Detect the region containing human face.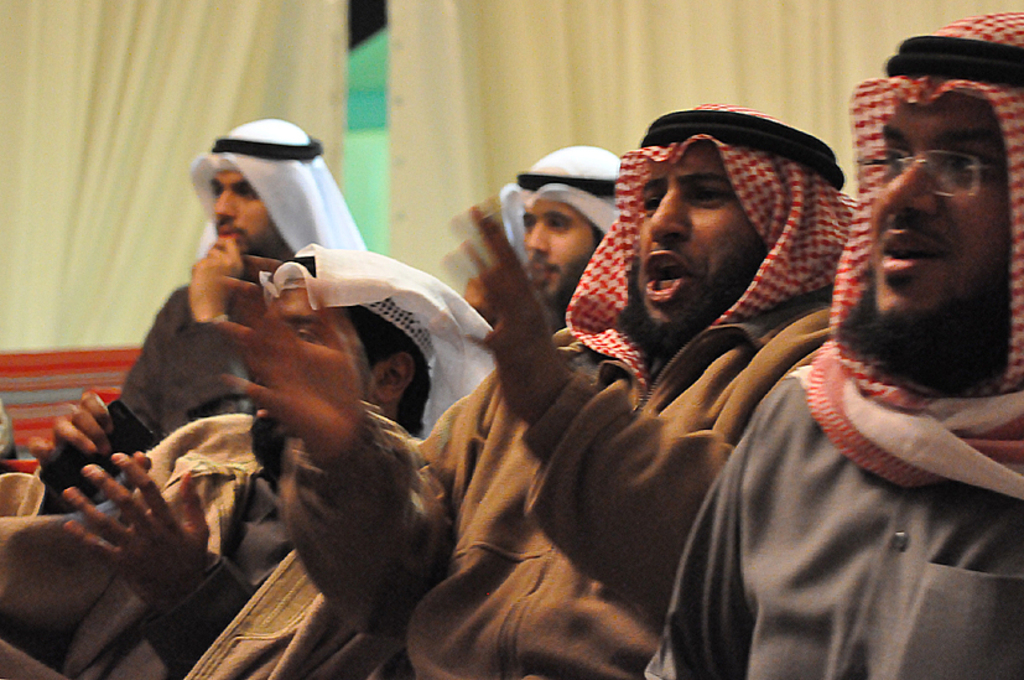
520:202:596:297.
